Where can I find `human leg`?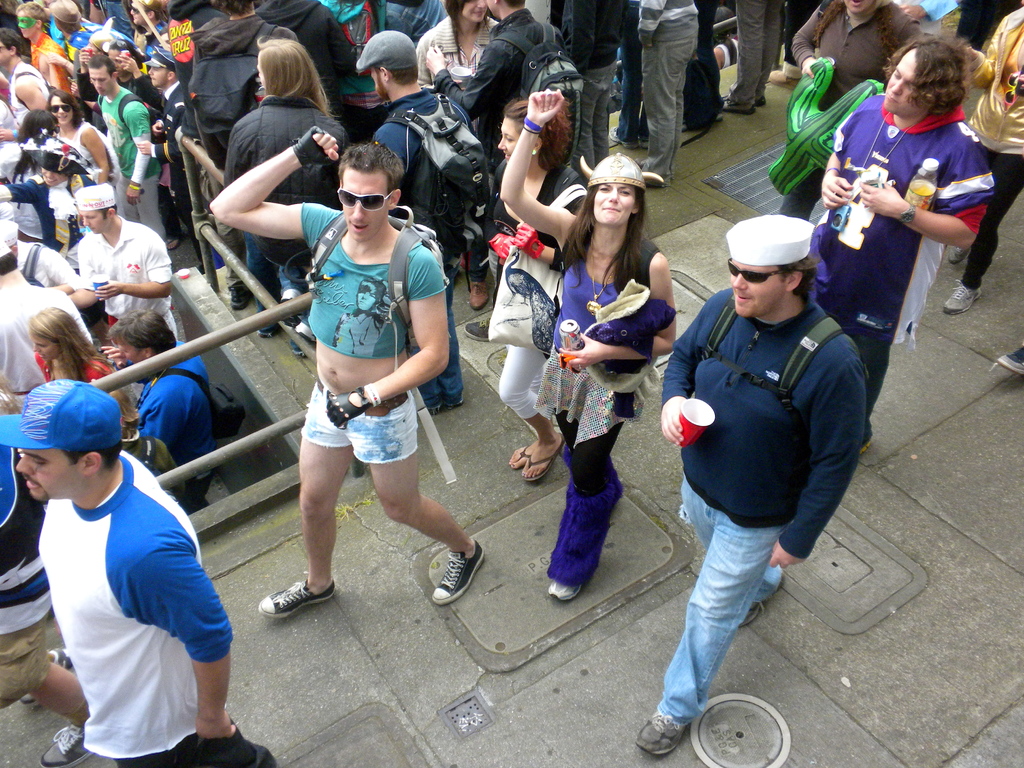
You can find it at detection(943, 150, 1023, 315).
